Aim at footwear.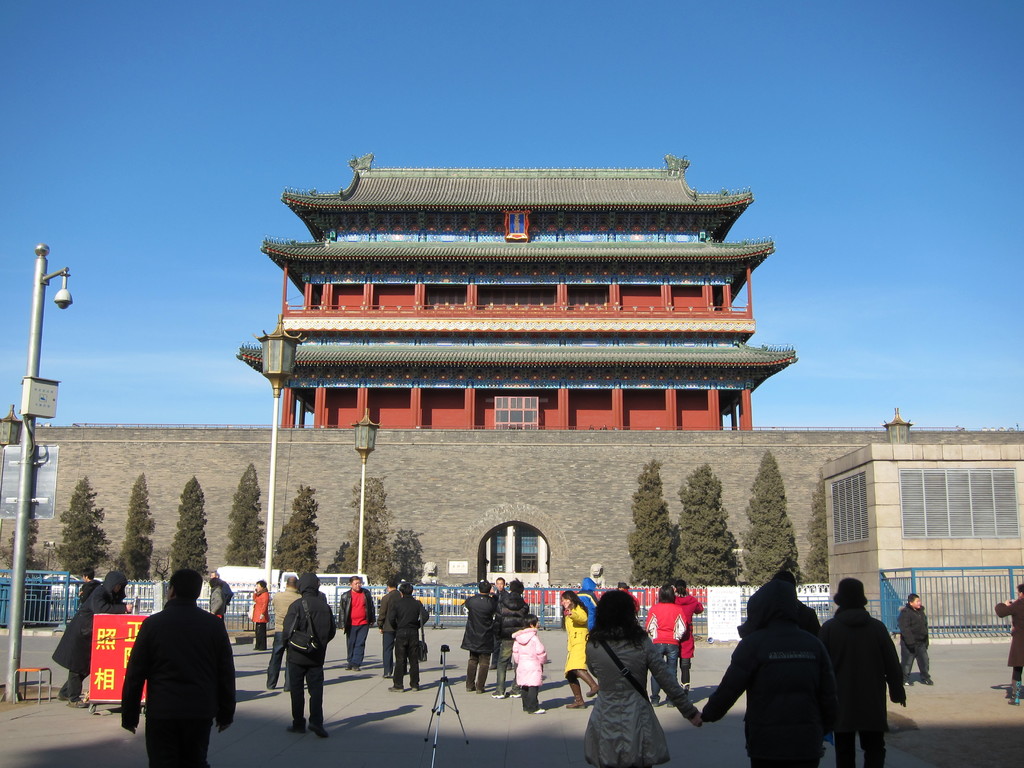
Aimed at (left=309, top=721, right=330, bottom=739).
